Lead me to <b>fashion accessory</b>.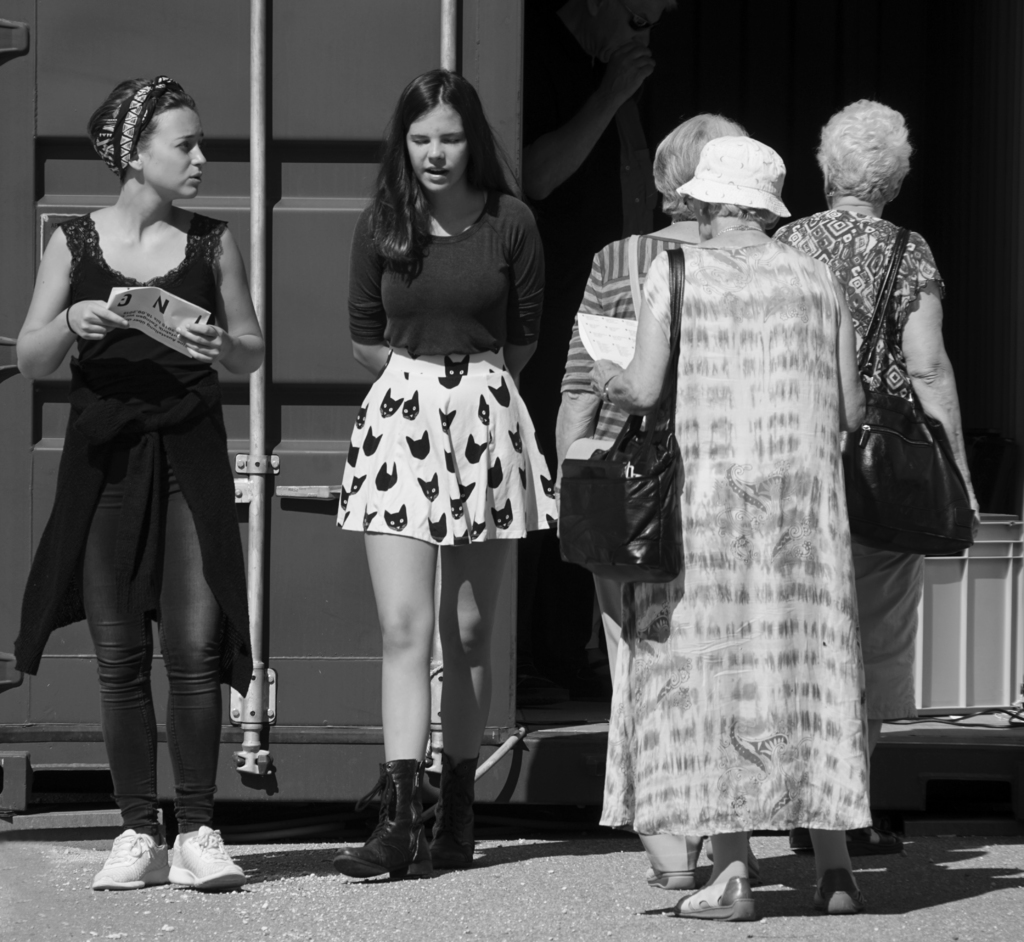
Lead to 92:68:163:174.
